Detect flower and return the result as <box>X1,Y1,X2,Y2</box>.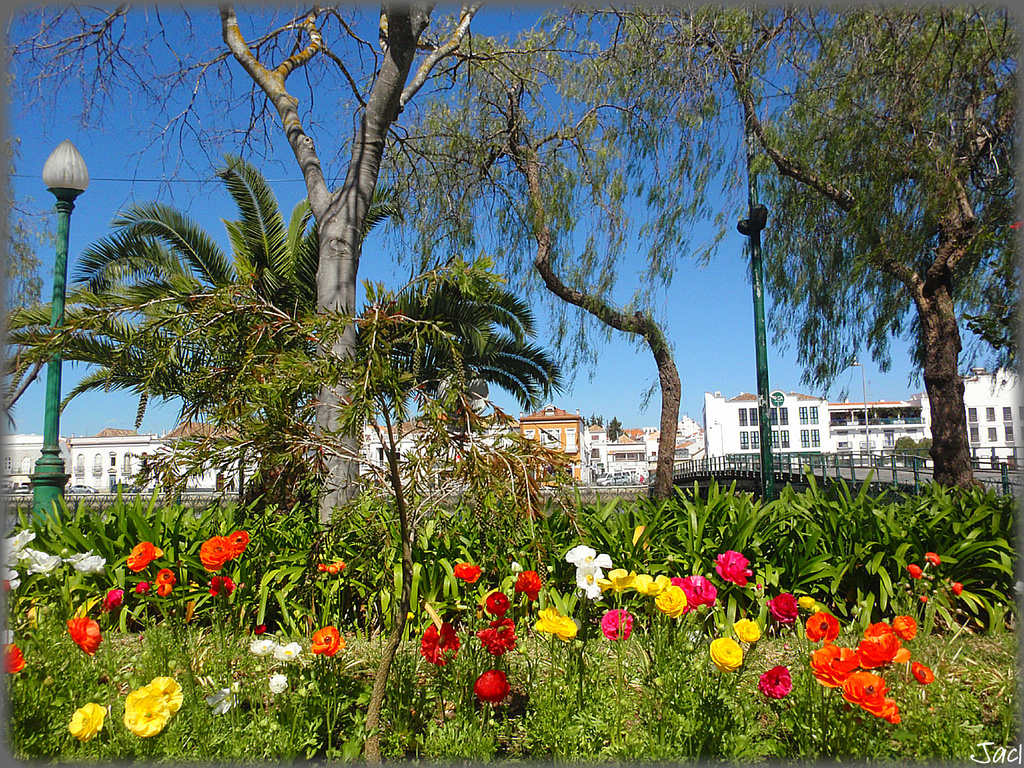
<box>279,642,299,661</box>.
